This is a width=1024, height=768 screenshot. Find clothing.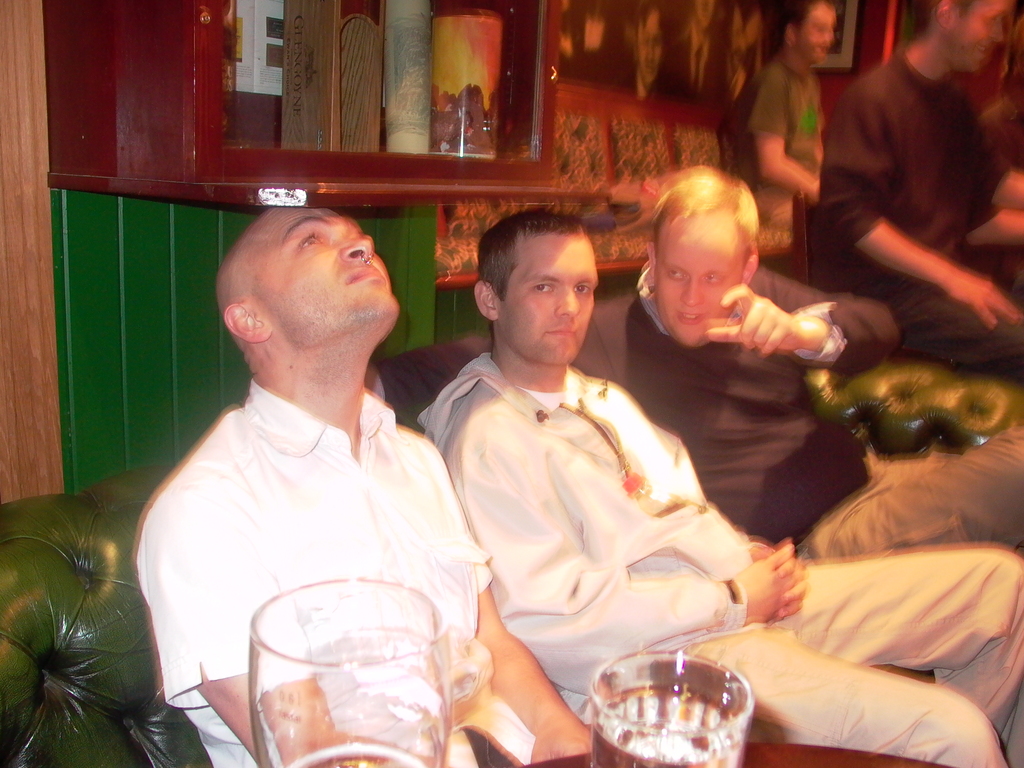
Bounding box: <region>744, 48, 834, 172</region>.
